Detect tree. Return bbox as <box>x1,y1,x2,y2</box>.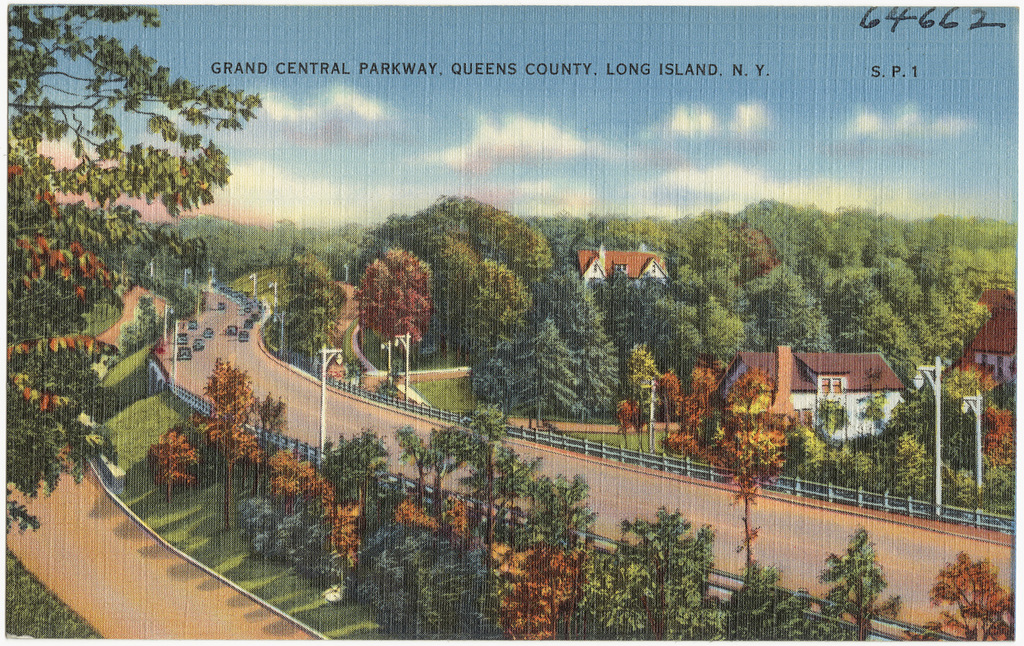
<box>770,190,899,373</box>.
